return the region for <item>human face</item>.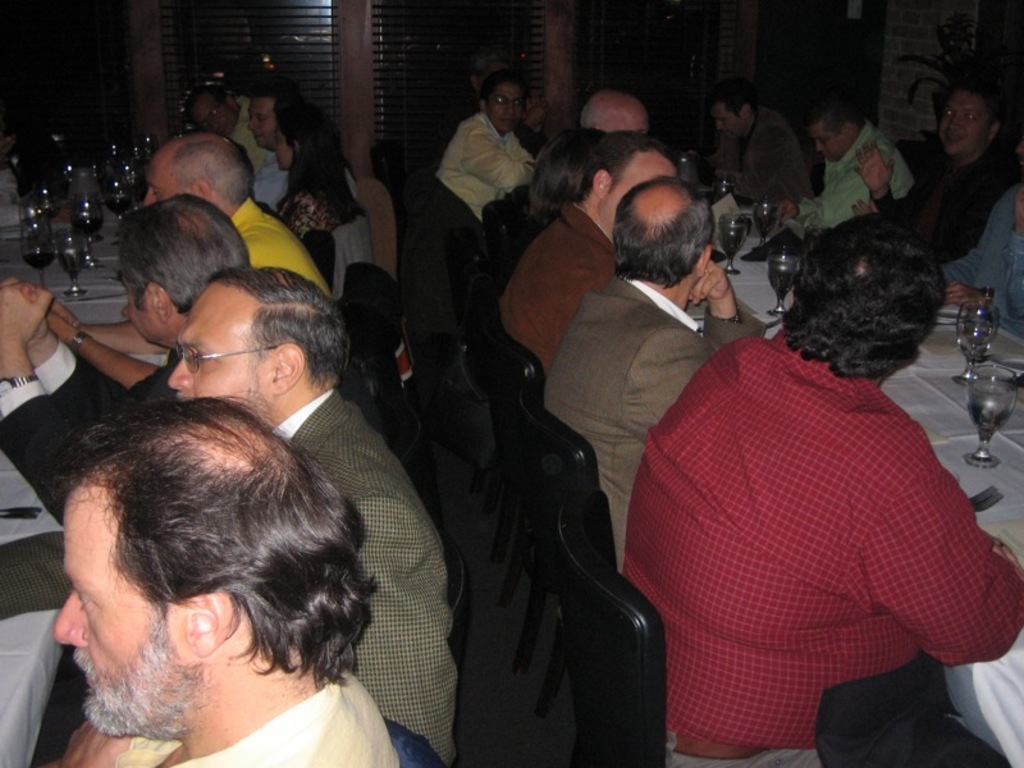
(713, 102, 745, 142).
